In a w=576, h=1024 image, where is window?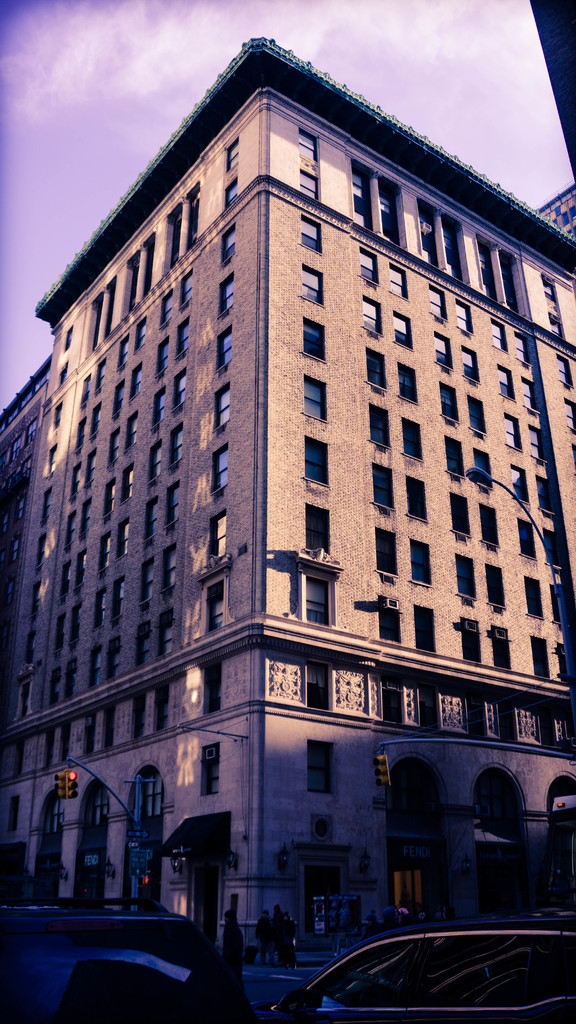
305/263/324/307.
